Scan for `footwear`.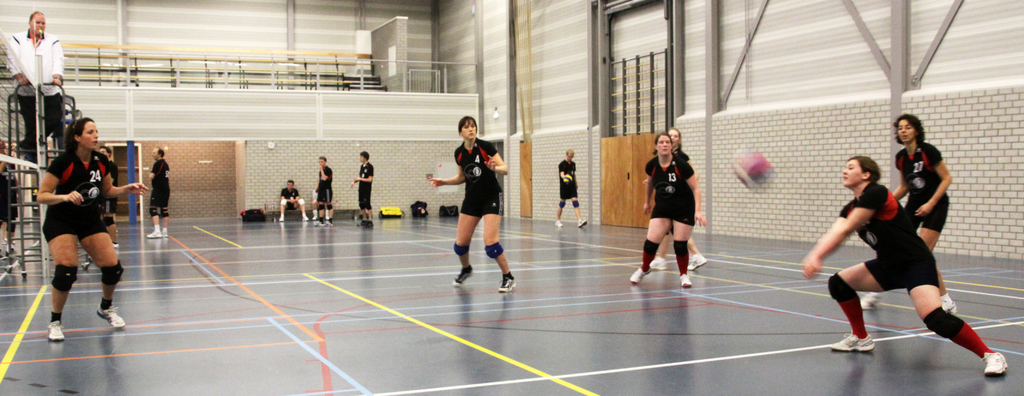
Scan result: bbox=(492, 271, 514, 296).
